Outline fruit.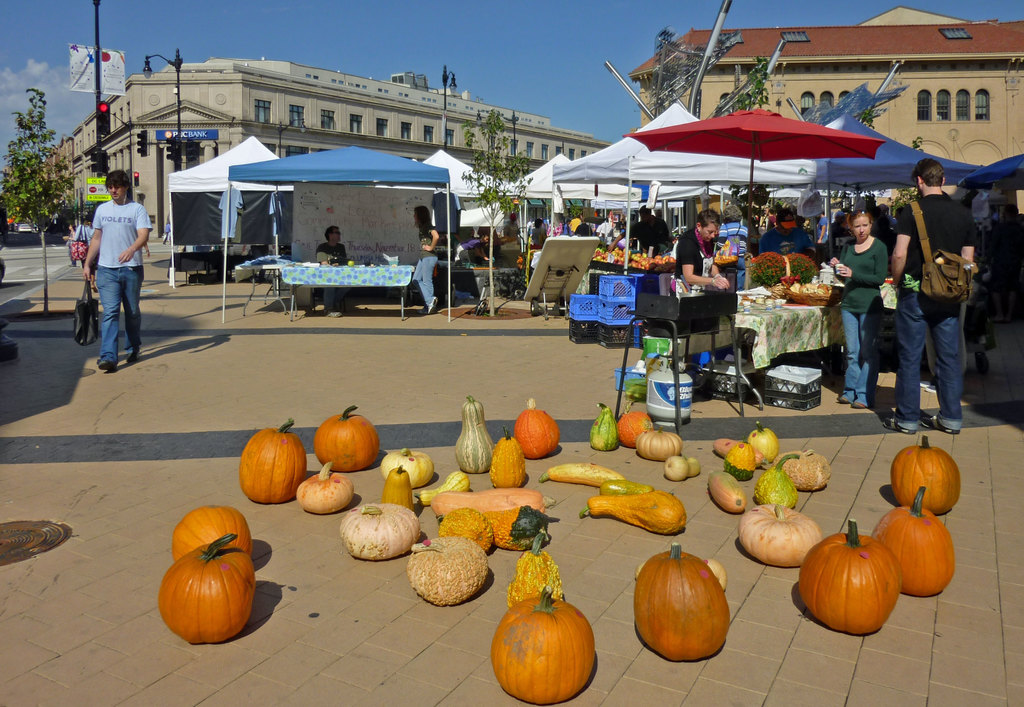
Outline: 705, 469, 748, 514.
